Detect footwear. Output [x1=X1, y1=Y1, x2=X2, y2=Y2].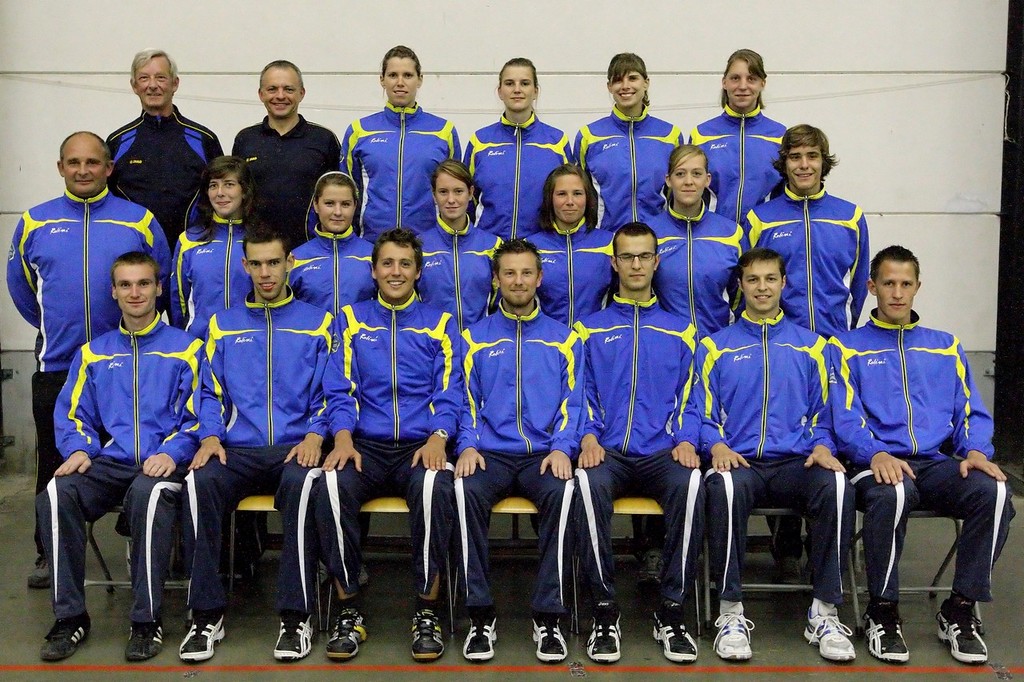
[x1=462, y1=615, x2=496, y2=664].
